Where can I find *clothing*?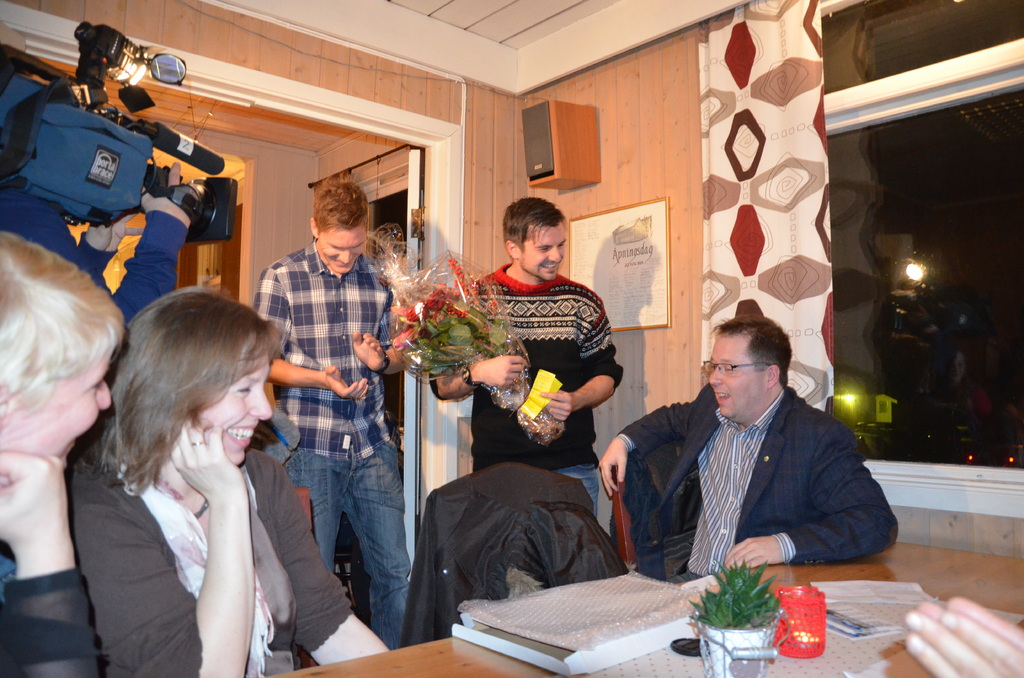
You can find it at 0 555 109 677.
